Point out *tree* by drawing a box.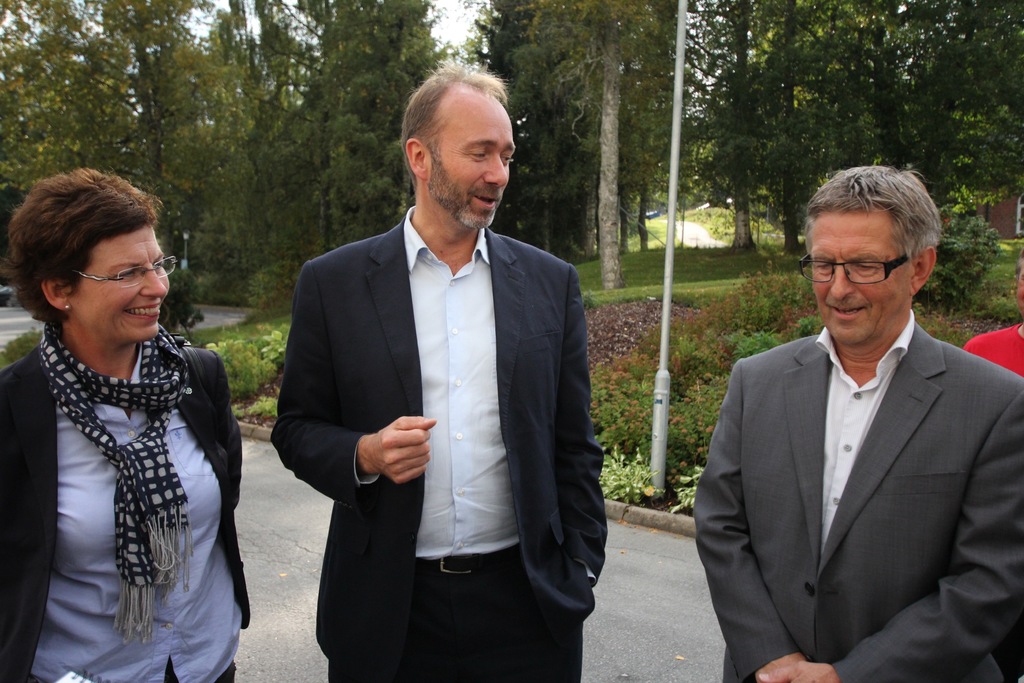
<bbox>502, 0, 712, 288</bbox>.
